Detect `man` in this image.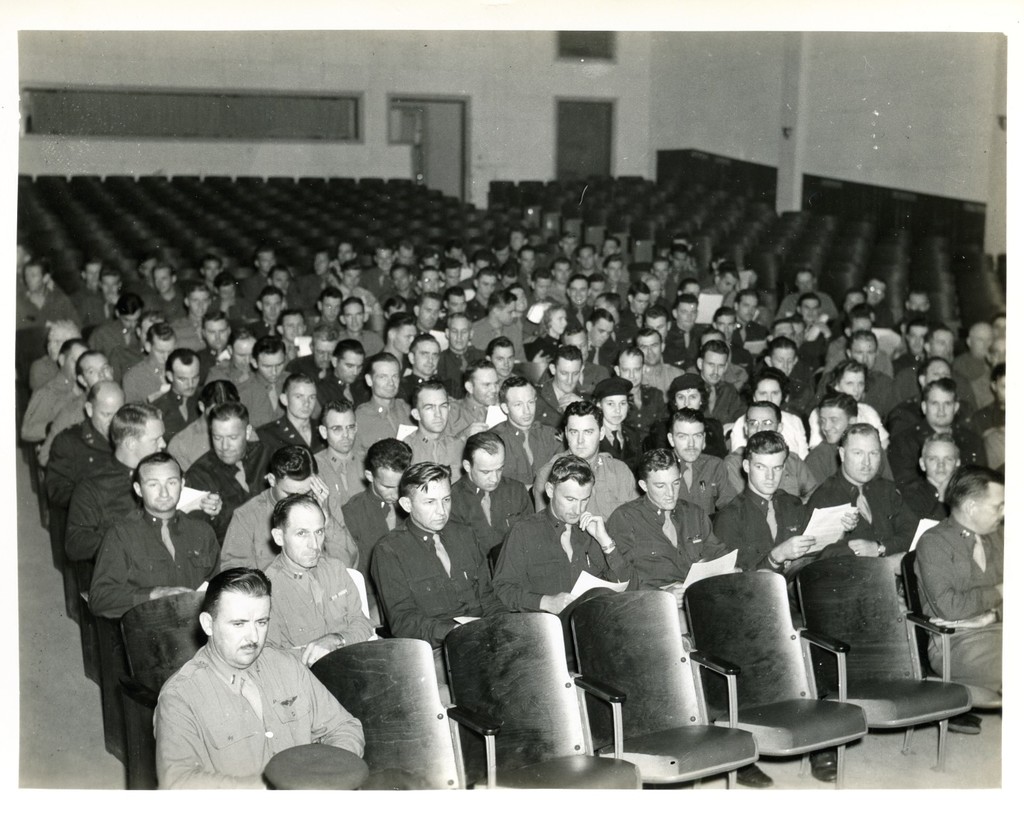
Detection: bbox=[470, 267, 494, 315].
